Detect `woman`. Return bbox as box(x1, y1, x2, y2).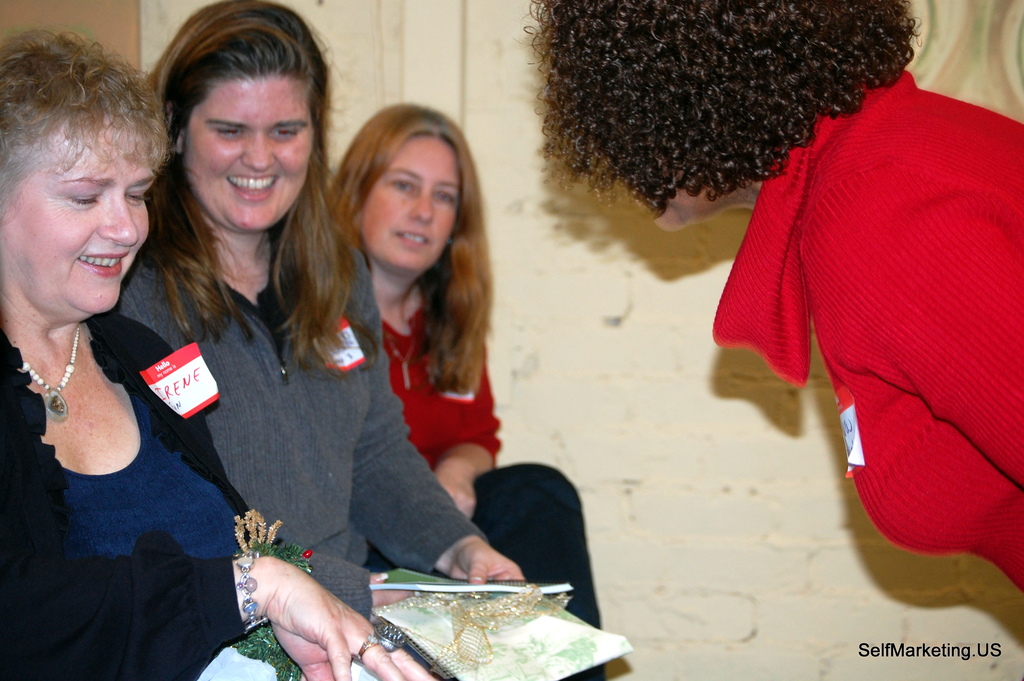
box(10, 40, 268, 662).
